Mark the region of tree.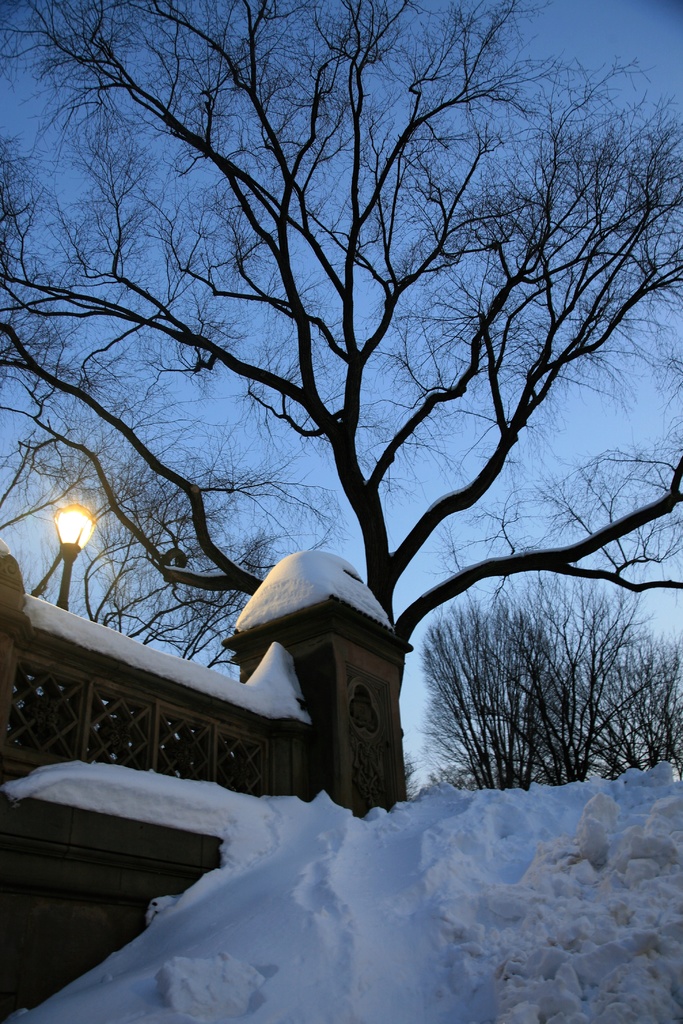
Region: <bbox>0, 0, 682, 706</bbox>.
